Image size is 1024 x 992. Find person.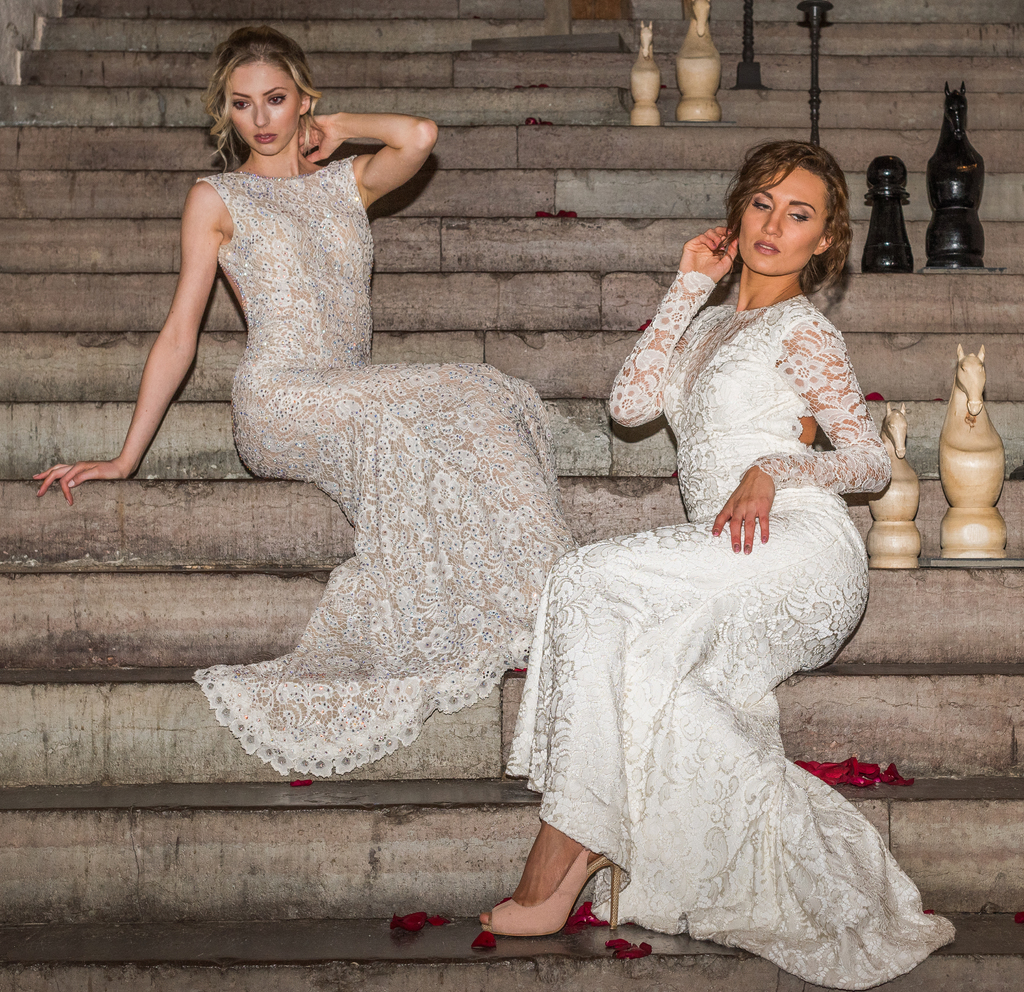
bbox=(492, 140, 968, 991).
